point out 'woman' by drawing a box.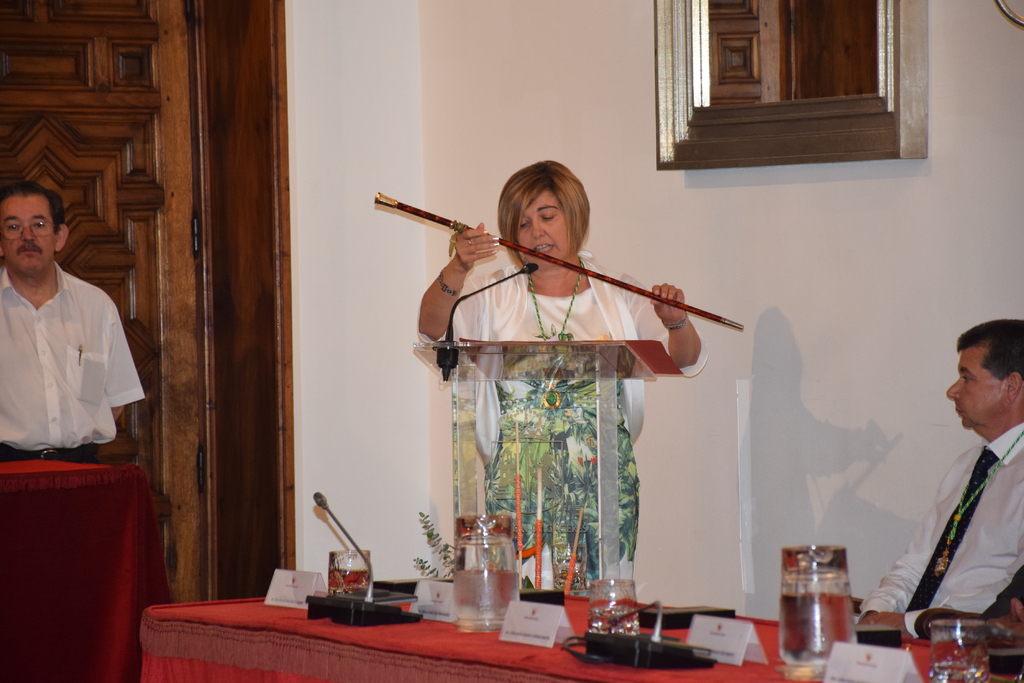
[422,172,707,606].
